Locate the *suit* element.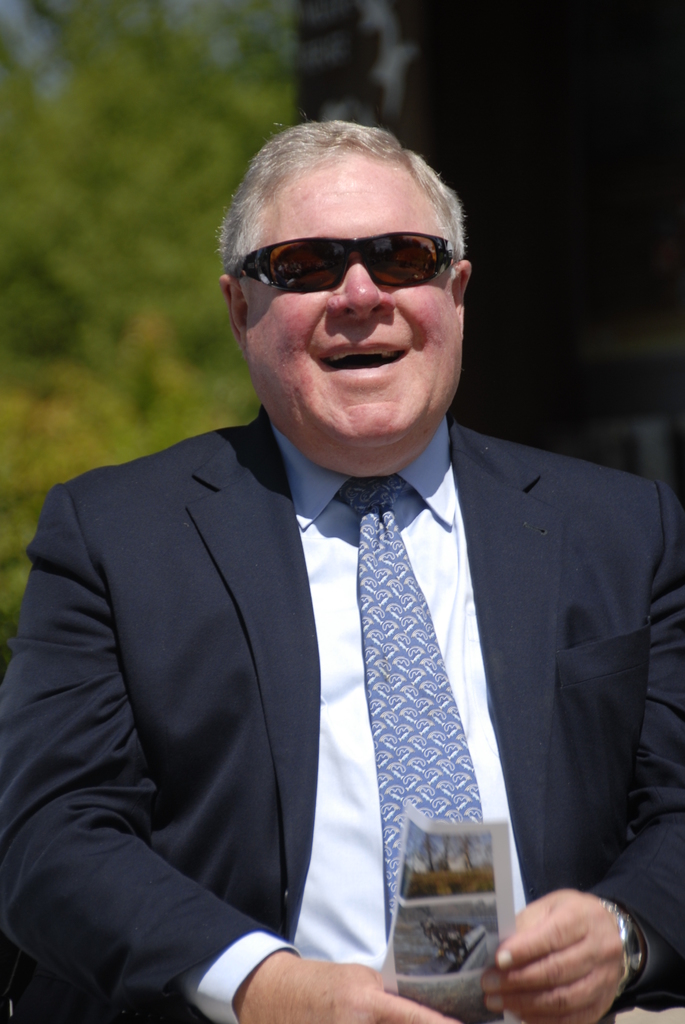
Element bbox: [0, 406, 684, 1023].
